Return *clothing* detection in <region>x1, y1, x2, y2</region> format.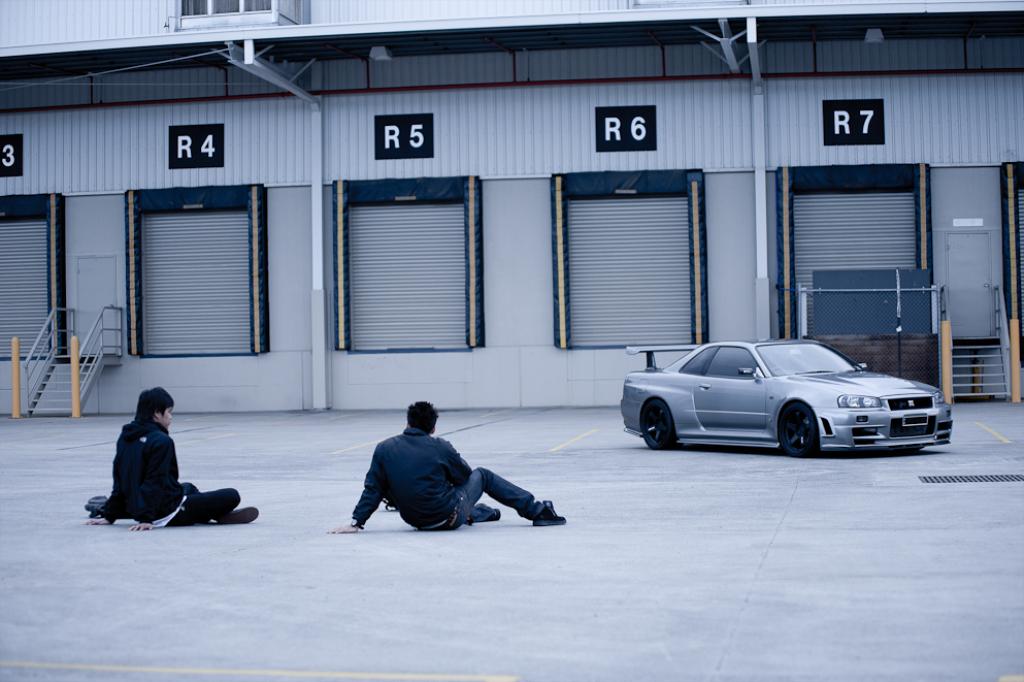
<region>346, 415, 467, 537</region>.
